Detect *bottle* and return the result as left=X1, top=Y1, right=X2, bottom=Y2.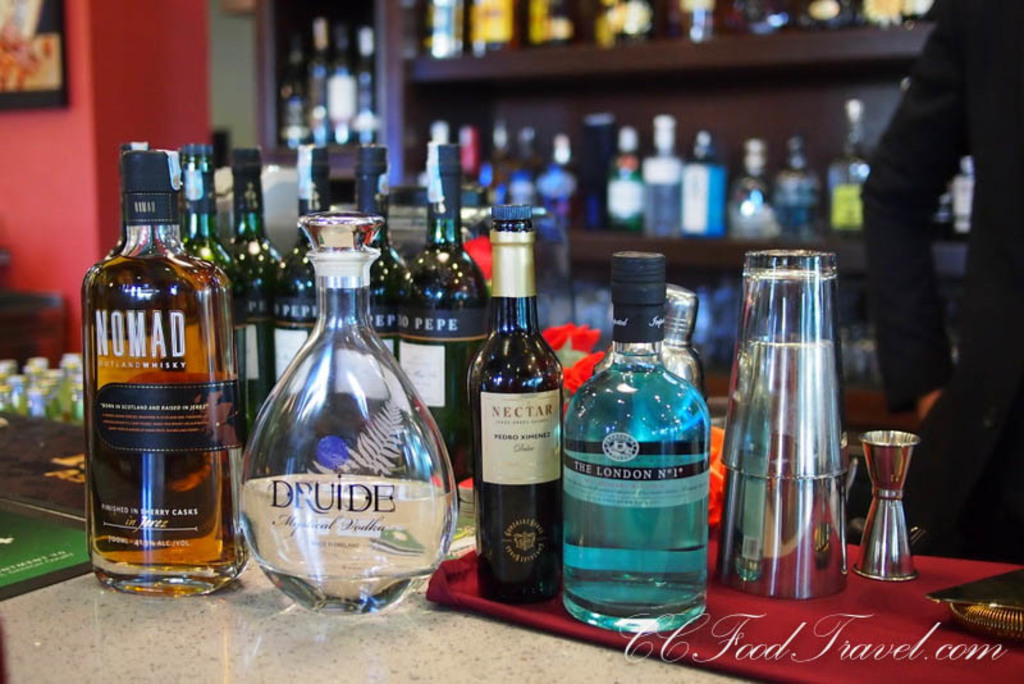
left=457, top=120, right=485, bottom=199.
